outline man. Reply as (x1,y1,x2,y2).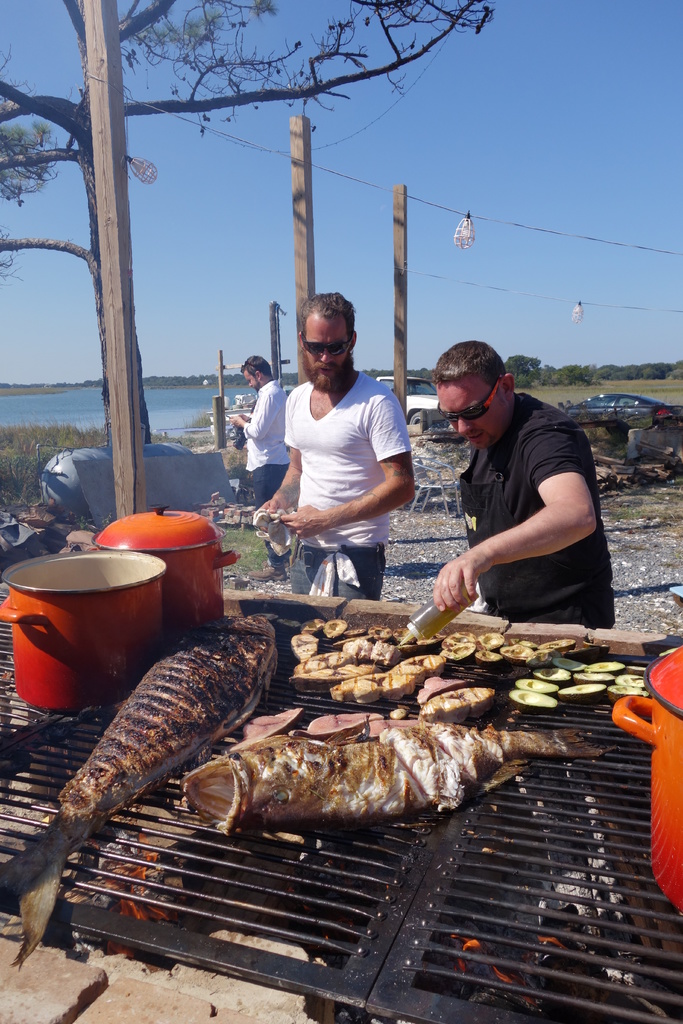
(227,350,292,588).
